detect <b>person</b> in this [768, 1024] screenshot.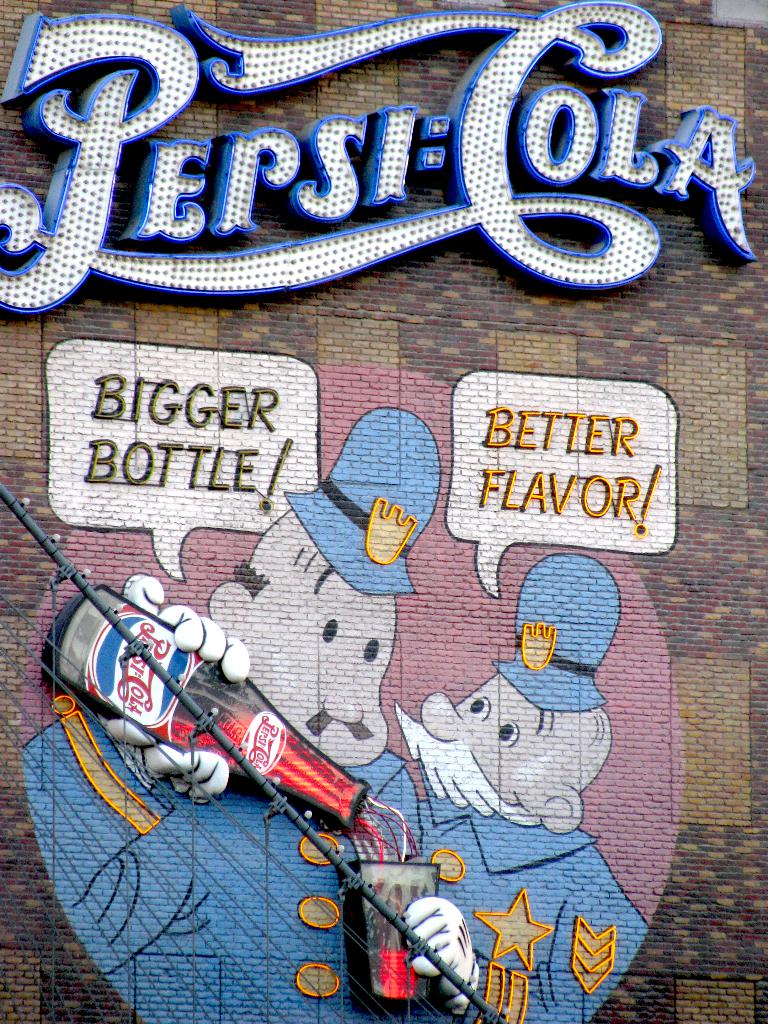
Detection: [392, 554, 649, 1023].
